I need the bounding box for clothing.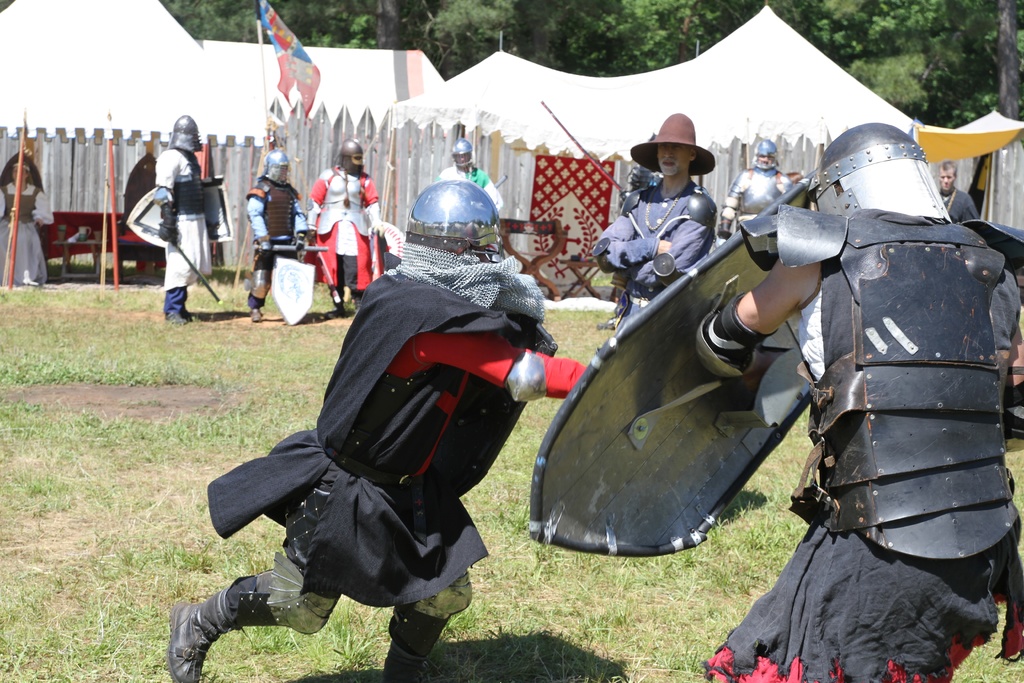
Here it is: <bbox>244, 177, 307, 309</bbox>.
